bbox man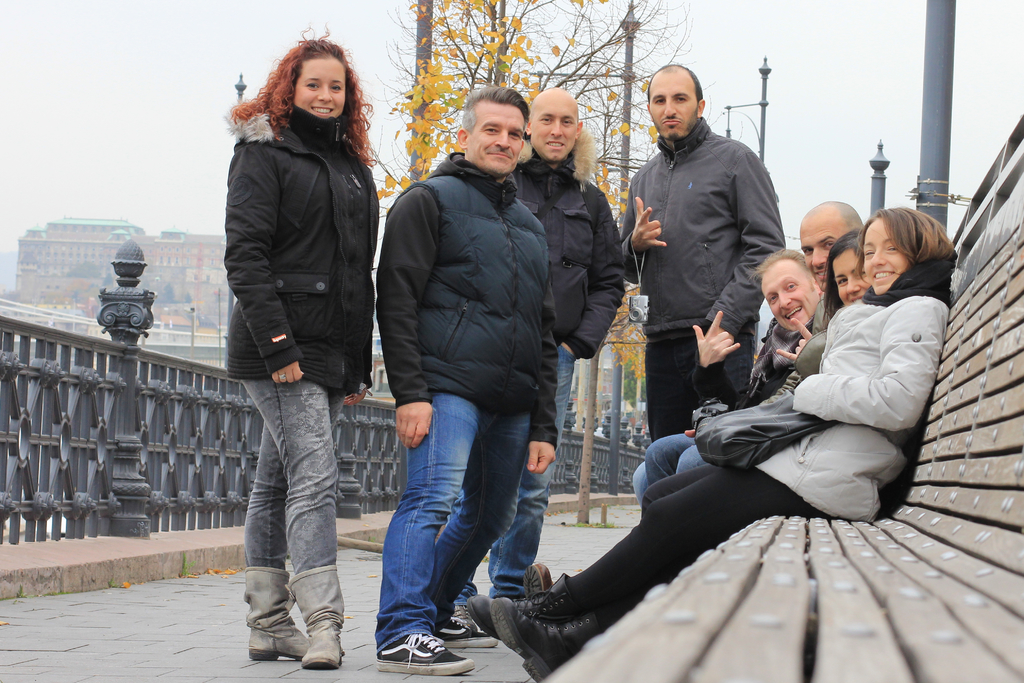
(x1=473, y1=86, x2=626, y2=621)
